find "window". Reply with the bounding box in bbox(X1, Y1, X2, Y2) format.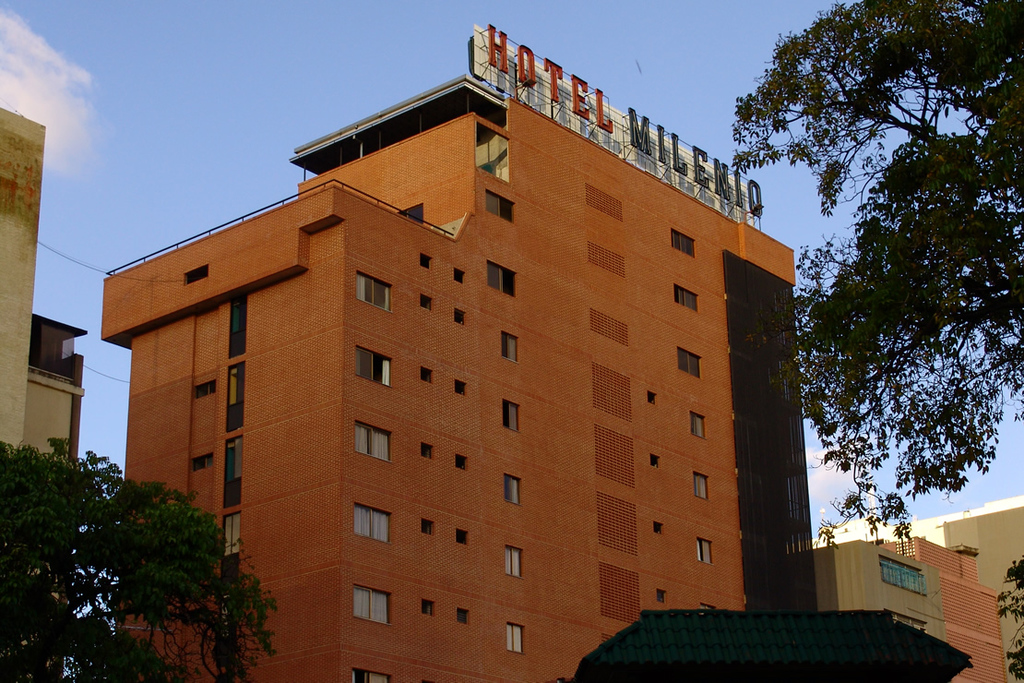
bbox(679, 350, 701, 374).
